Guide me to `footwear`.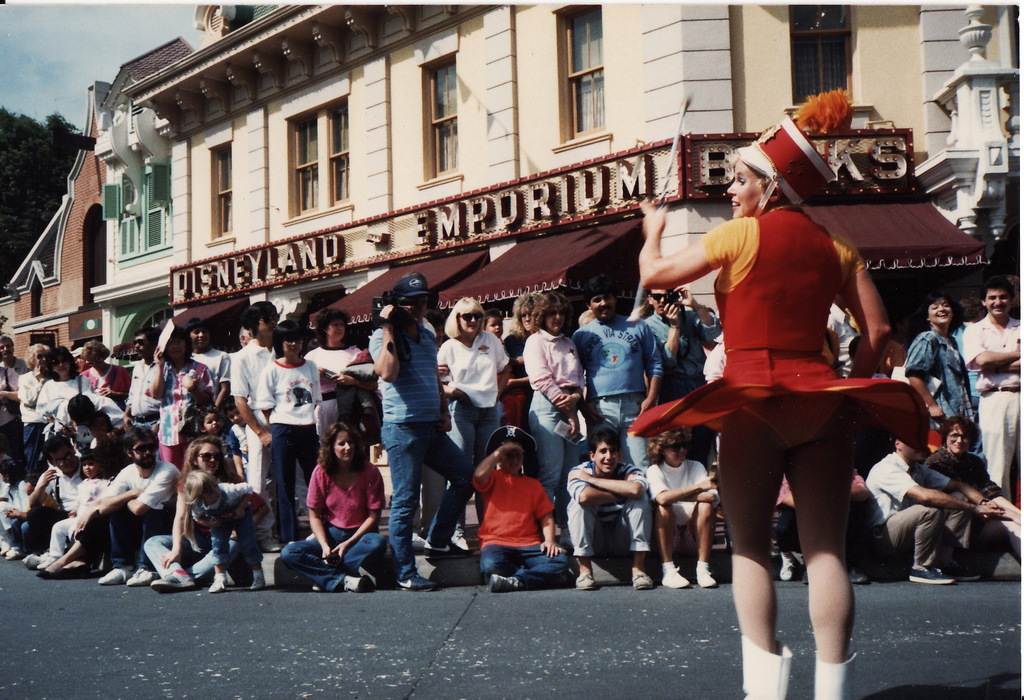
Guidance: 779:553:805:584.
